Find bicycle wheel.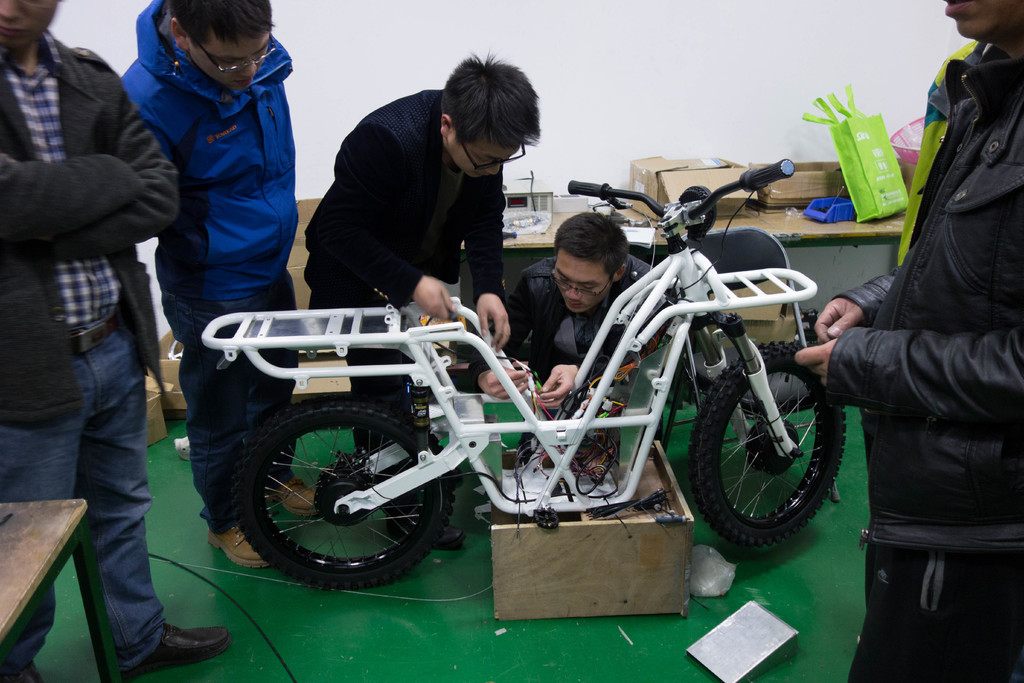
229 393 461 589.
